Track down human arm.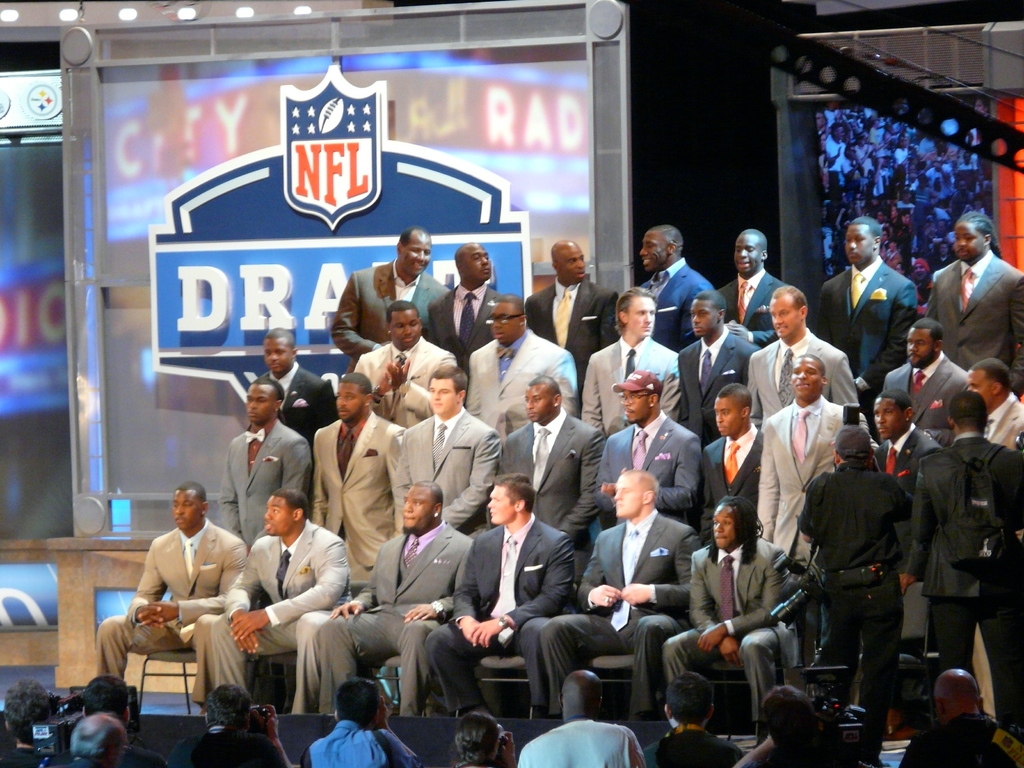
Tracked to left=330, top=569, right=378, bottom=616.
